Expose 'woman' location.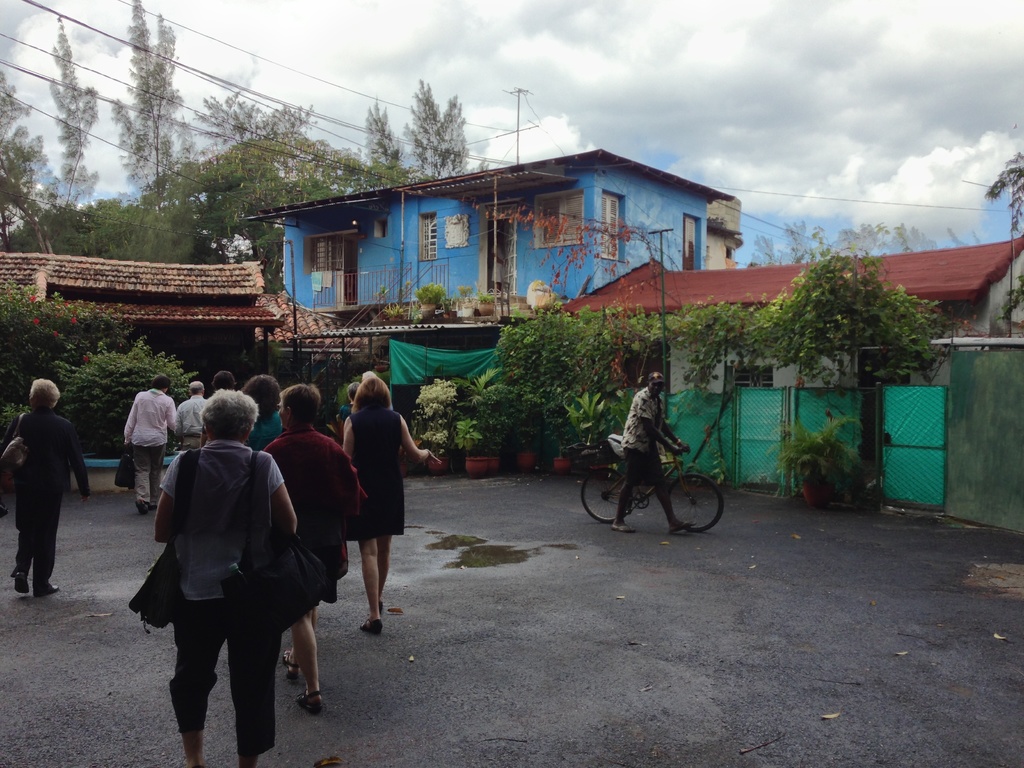
Exposed at rect(337, 373, 444, 630).
